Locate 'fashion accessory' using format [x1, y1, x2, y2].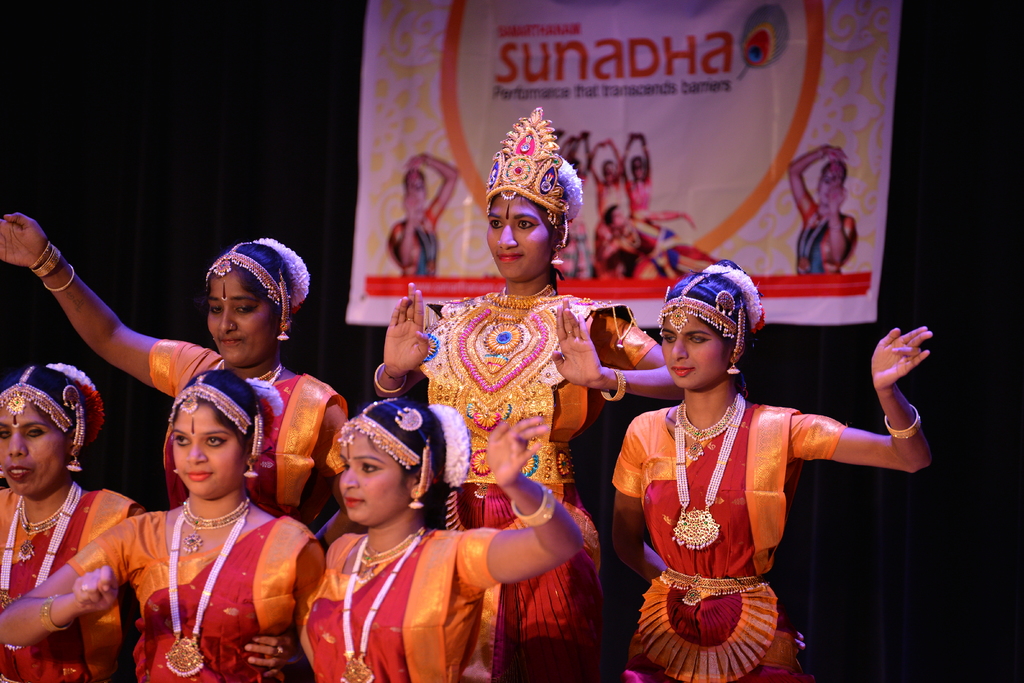
[565, 327, 575, 338].
